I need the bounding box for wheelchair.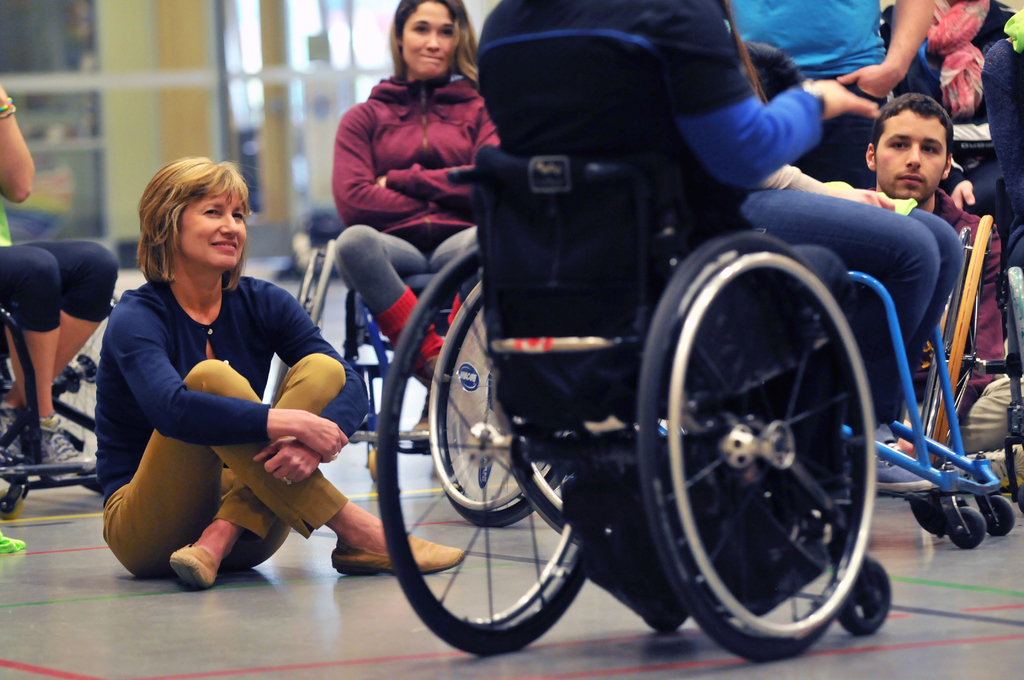
Here it is: box=[417, 216, 1023, 556].
